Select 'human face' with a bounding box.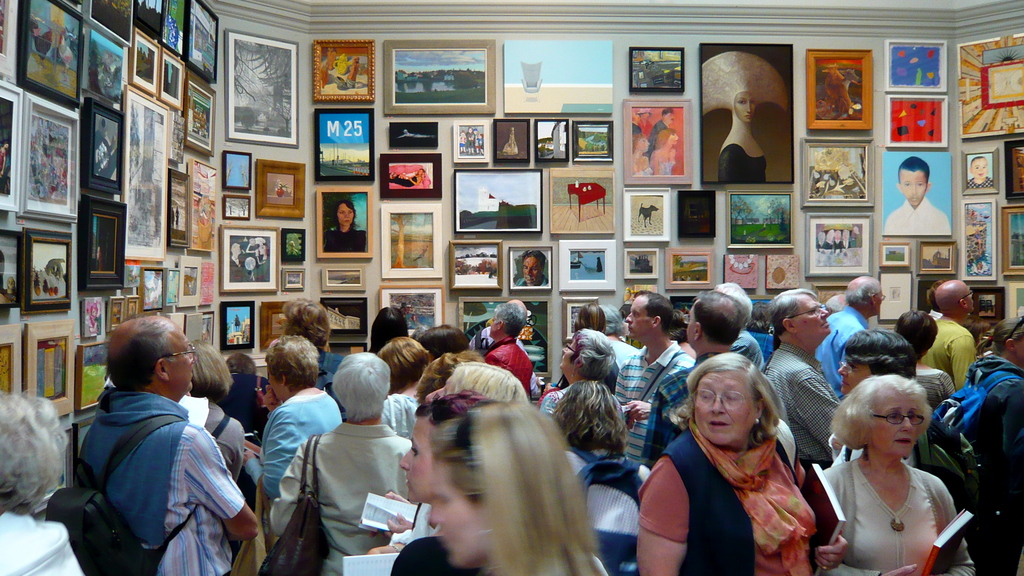
[267,363,281,399].
